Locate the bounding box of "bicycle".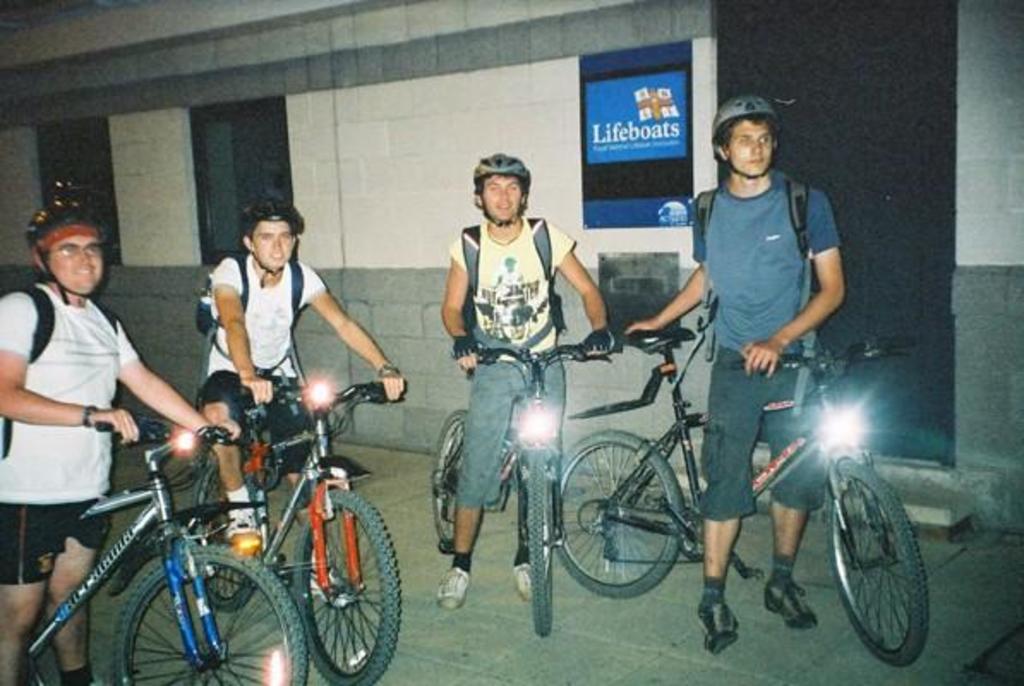
Bounding box: (431,340,614,638).
